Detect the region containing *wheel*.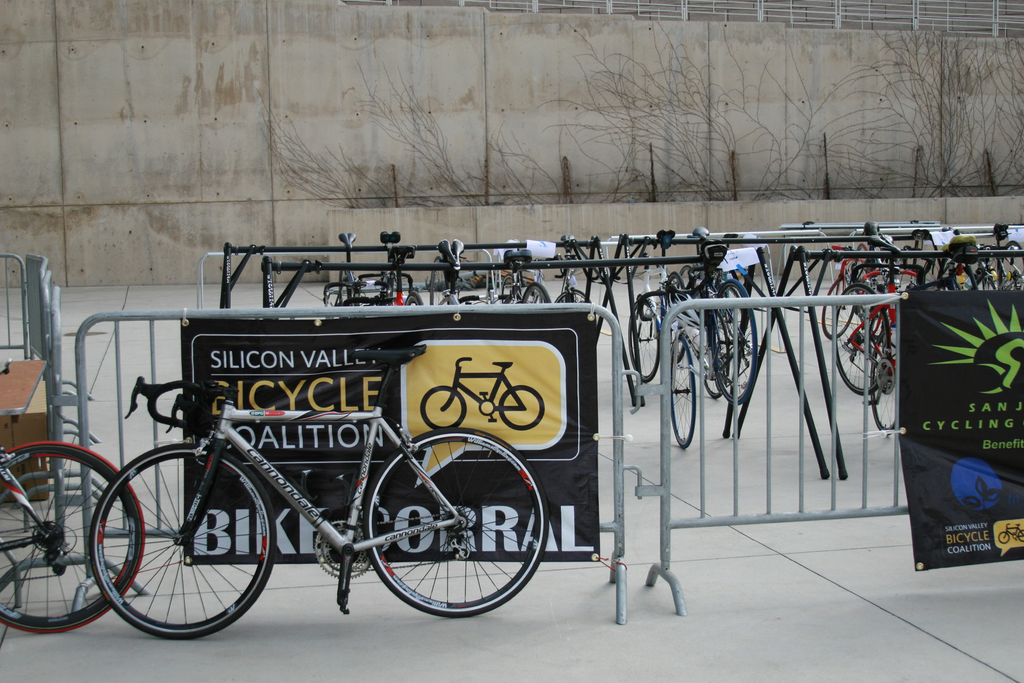
pyautogui.locateOnScreen(554, 288, 590, 303).
